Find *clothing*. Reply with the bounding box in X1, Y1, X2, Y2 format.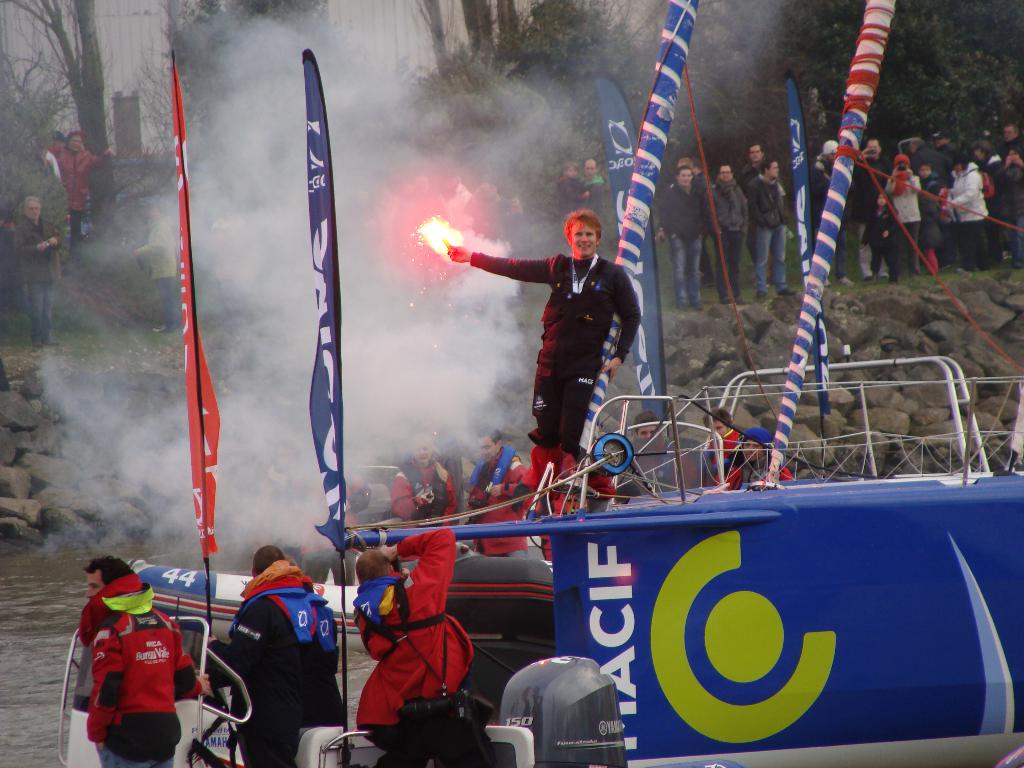
550, 173, 584, 218.
